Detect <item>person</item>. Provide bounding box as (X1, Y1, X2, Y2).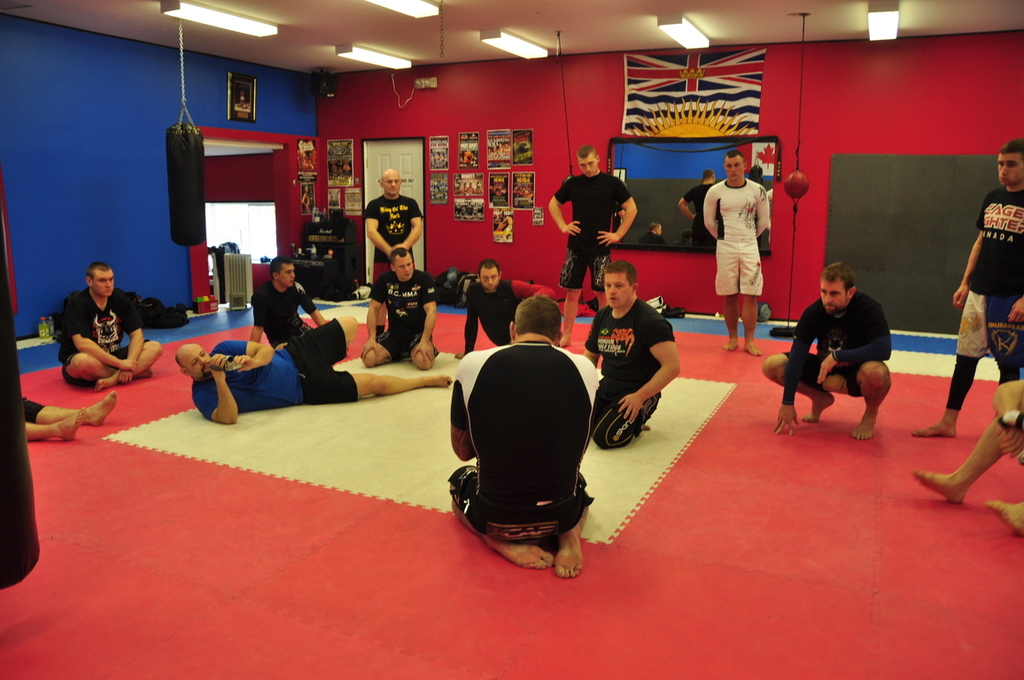
(253, 255, 323, 349).
